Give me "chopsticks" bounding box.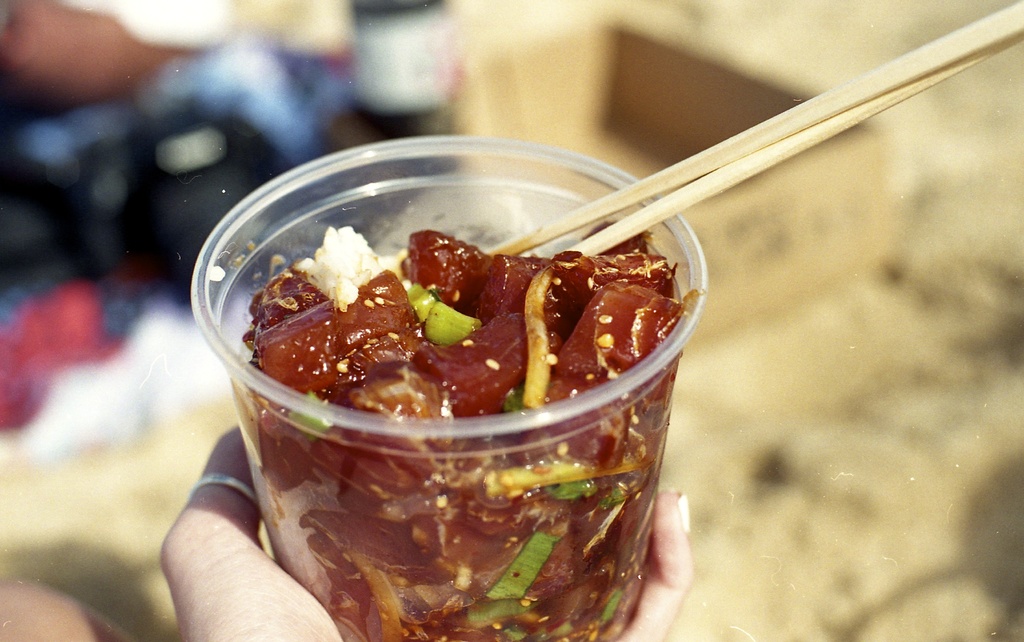
l=440, t=28, r=1002, b=289.
